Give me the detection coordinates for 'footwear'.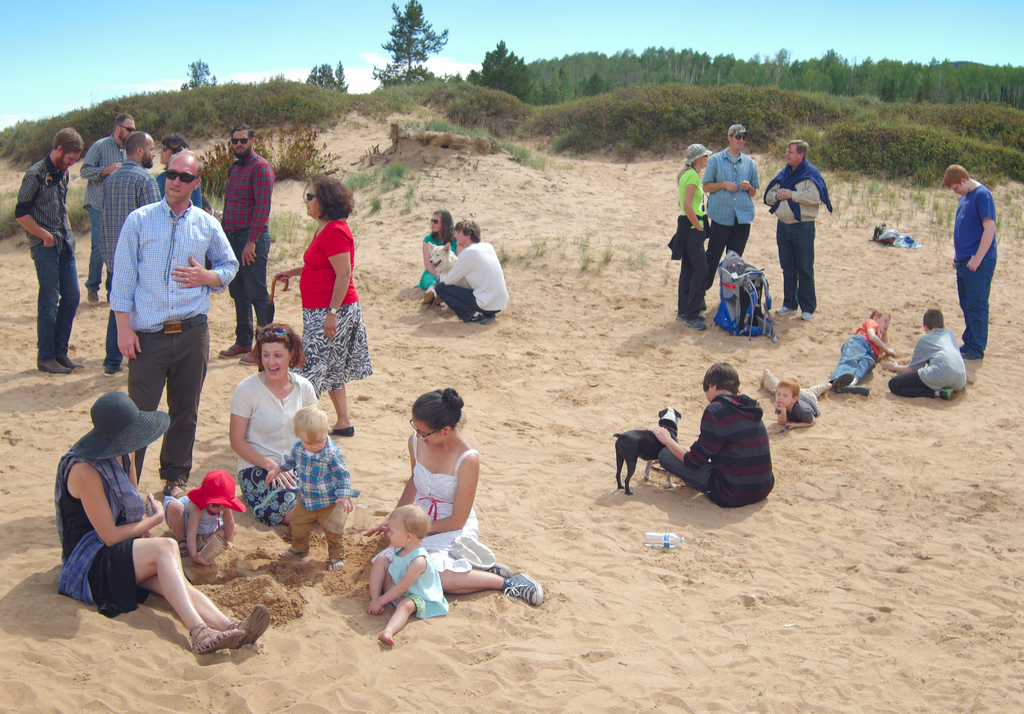
[186,620,249,658].
